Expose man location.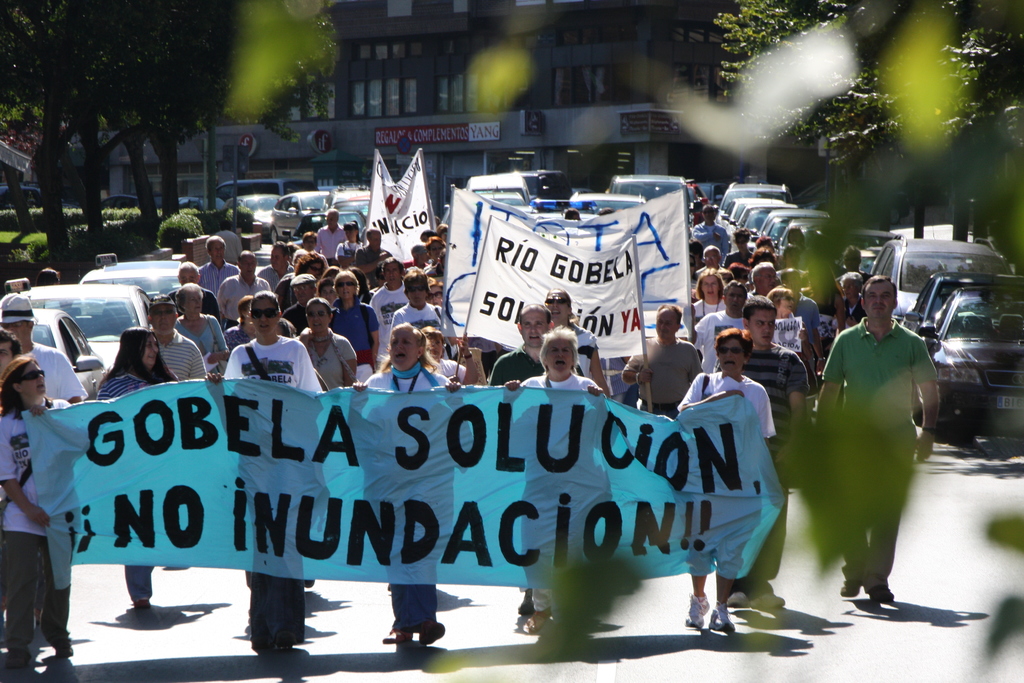
Exposed at l=627, t=306, r=710, b=422.
